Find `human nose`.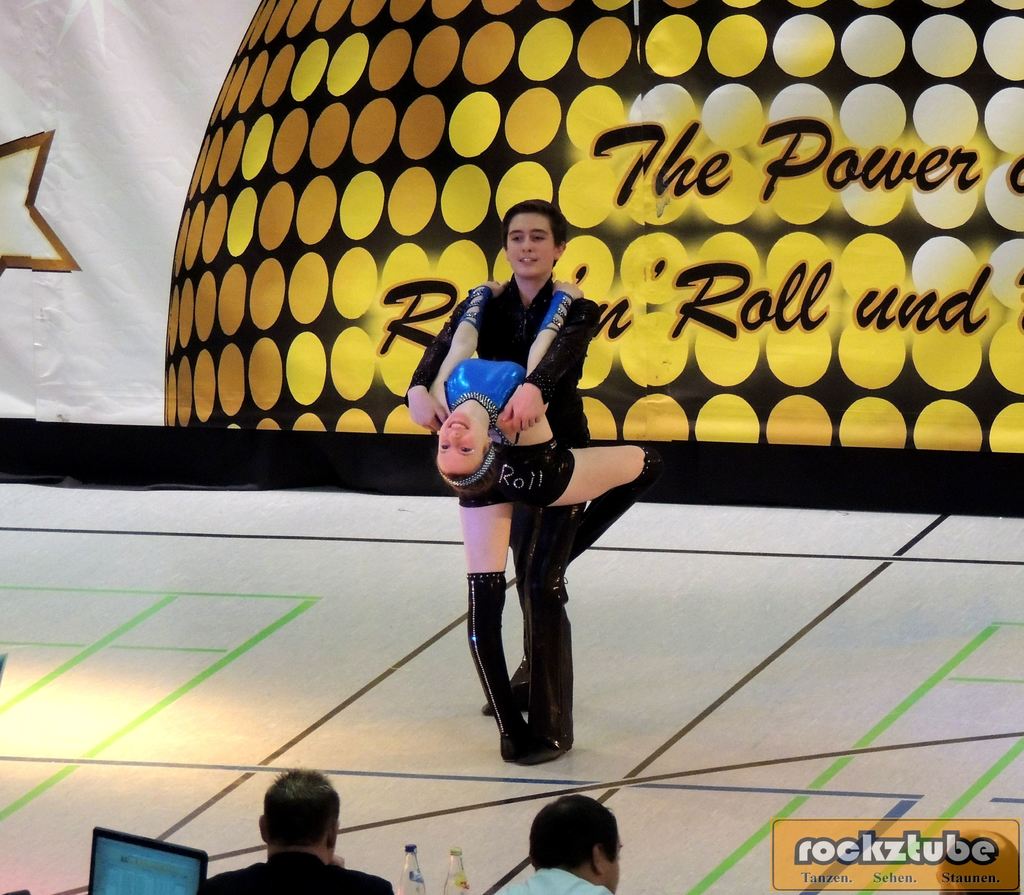
(x1=520, y1=230, x2=535, y2=254).
